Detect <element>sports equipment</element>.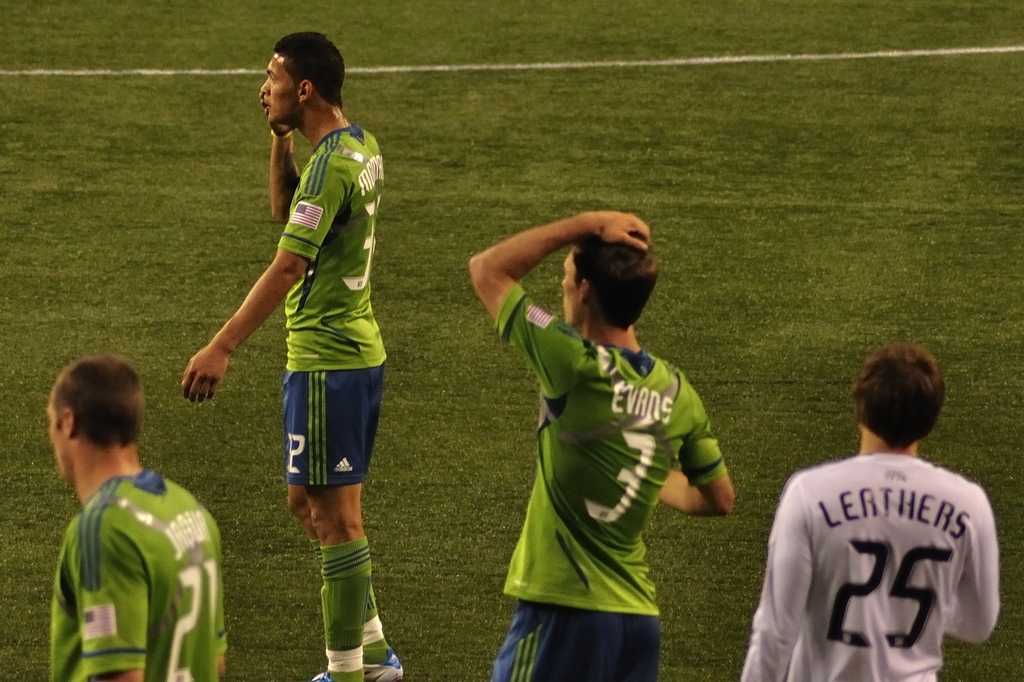
Detected at select_region(364, 645, 408, 681).
